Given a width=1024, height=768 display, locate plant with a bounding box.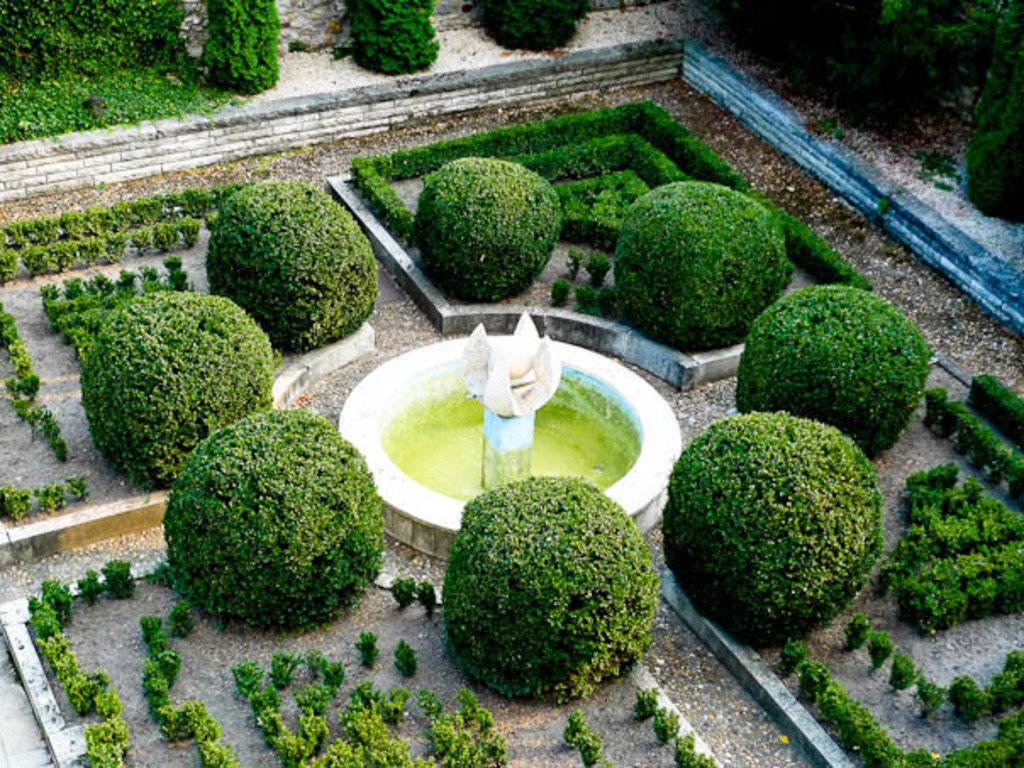
Located: l=205, t=173, r=381, b=351.
